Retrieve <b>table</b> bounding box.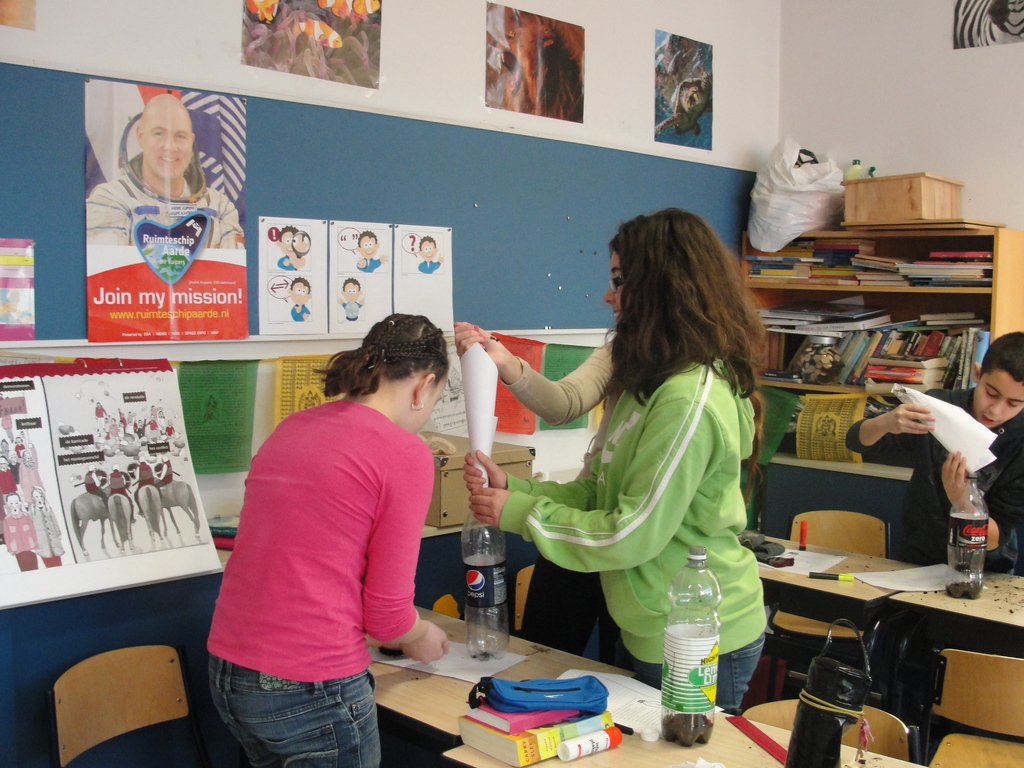
Bounding box: rect(364, 589, 646, 743).
